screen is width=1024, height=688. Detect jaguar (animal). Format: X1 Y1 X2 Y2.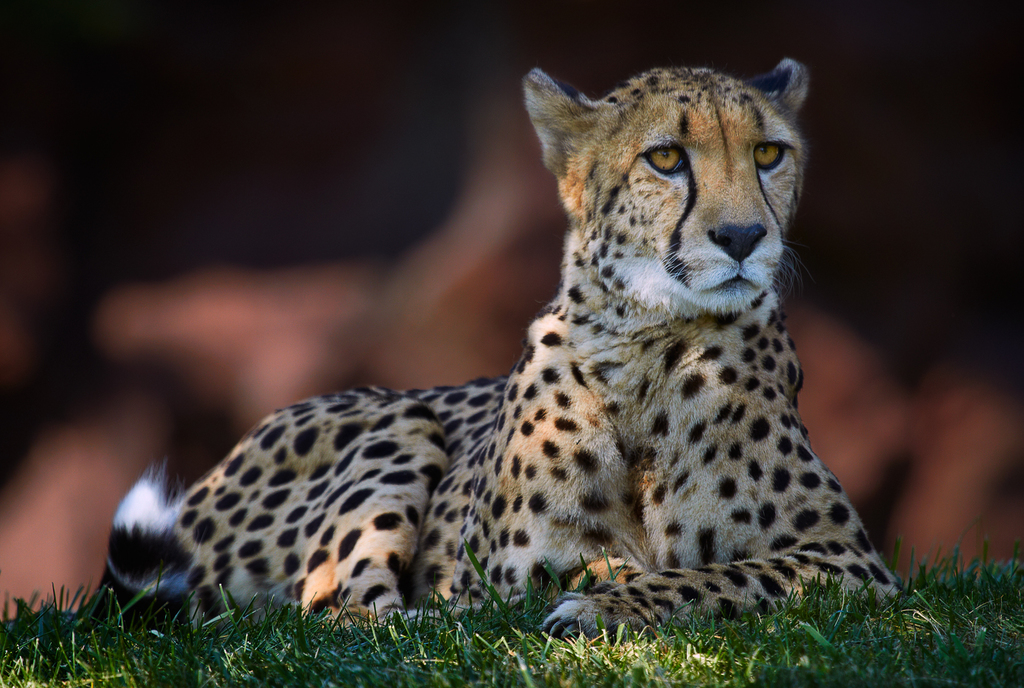
89 56 911 643.
